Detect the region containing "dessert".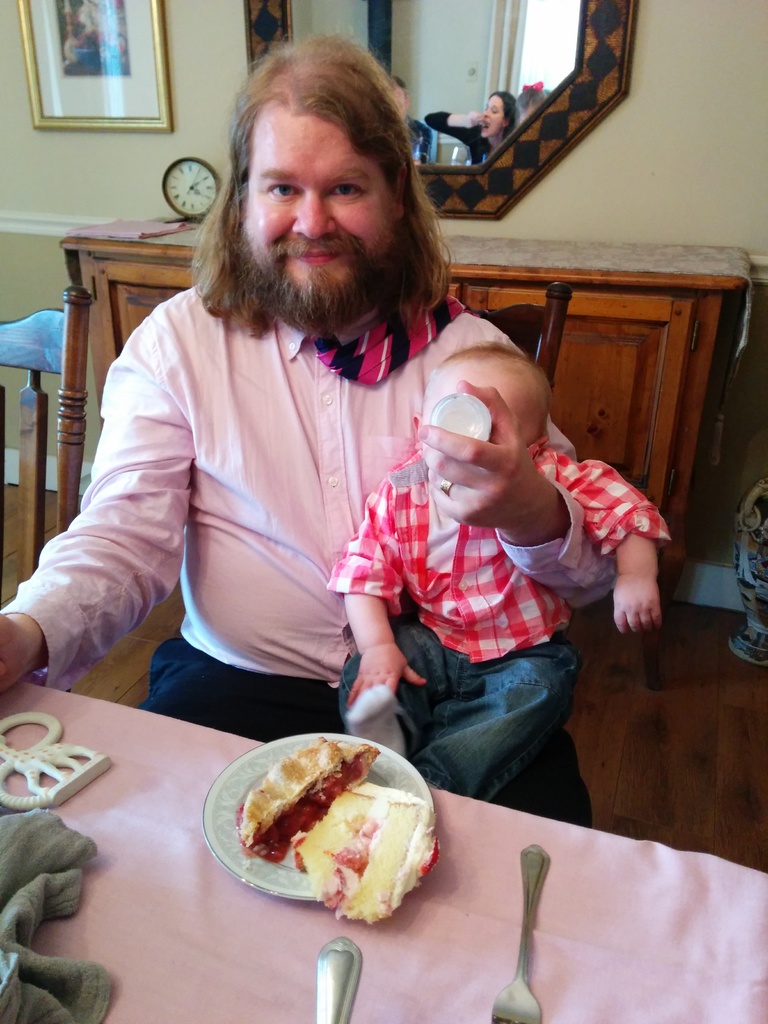
BBox(223, 752, 452, 931).
